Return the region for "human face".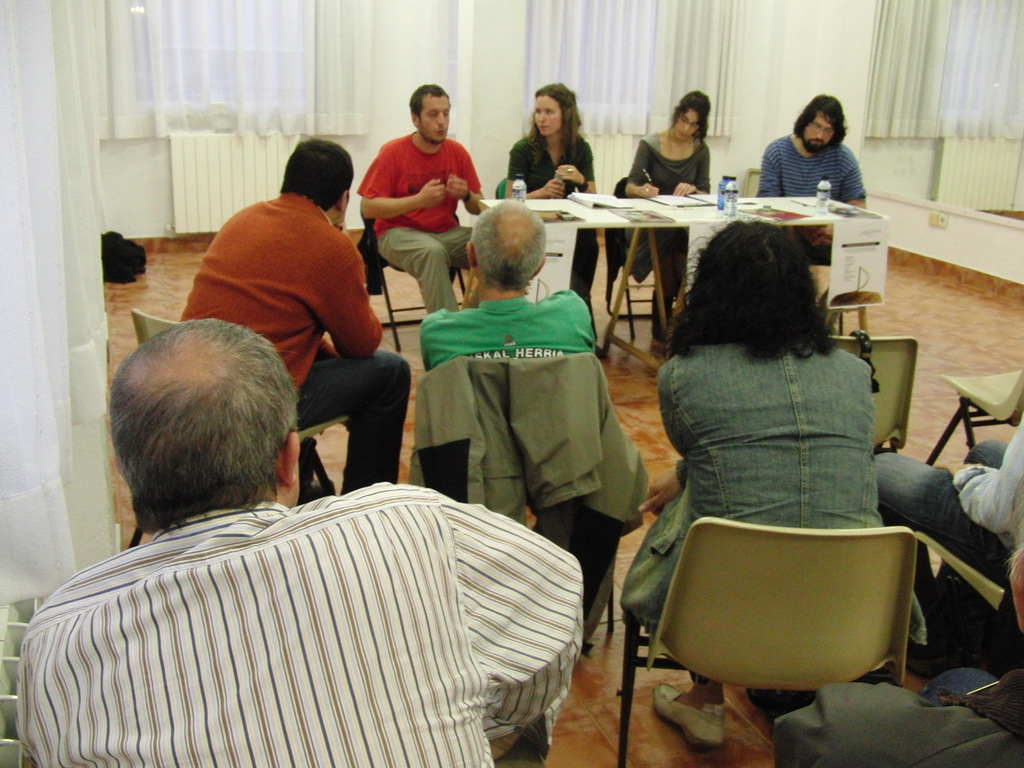
<bbox>676, 106, 704, 138</bbox>.
